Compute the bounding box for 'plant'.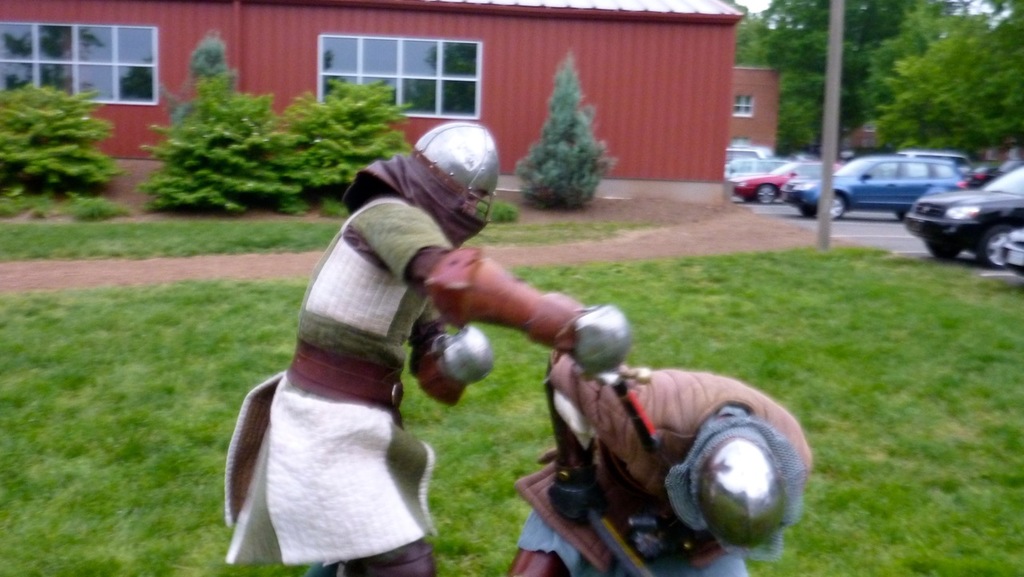
bbox=[518, 59, 628, 202].
